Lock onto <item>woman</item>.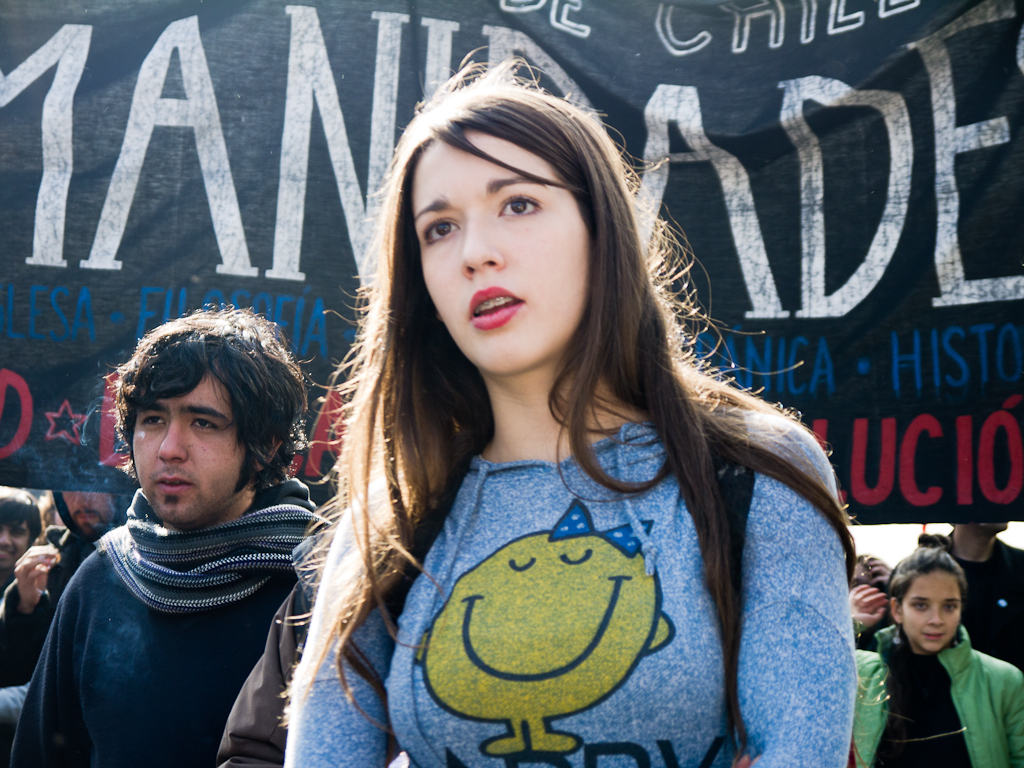
Locked: rect(852, 546, 1023, 767).
